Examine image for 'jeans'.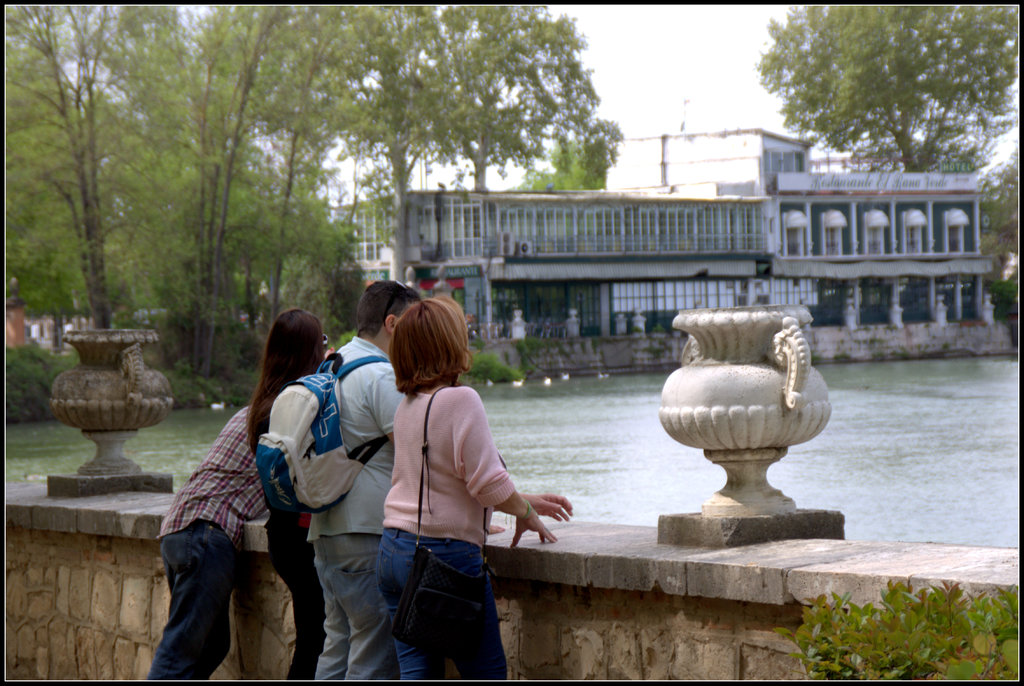
Examination result: (152,546,227,680).
